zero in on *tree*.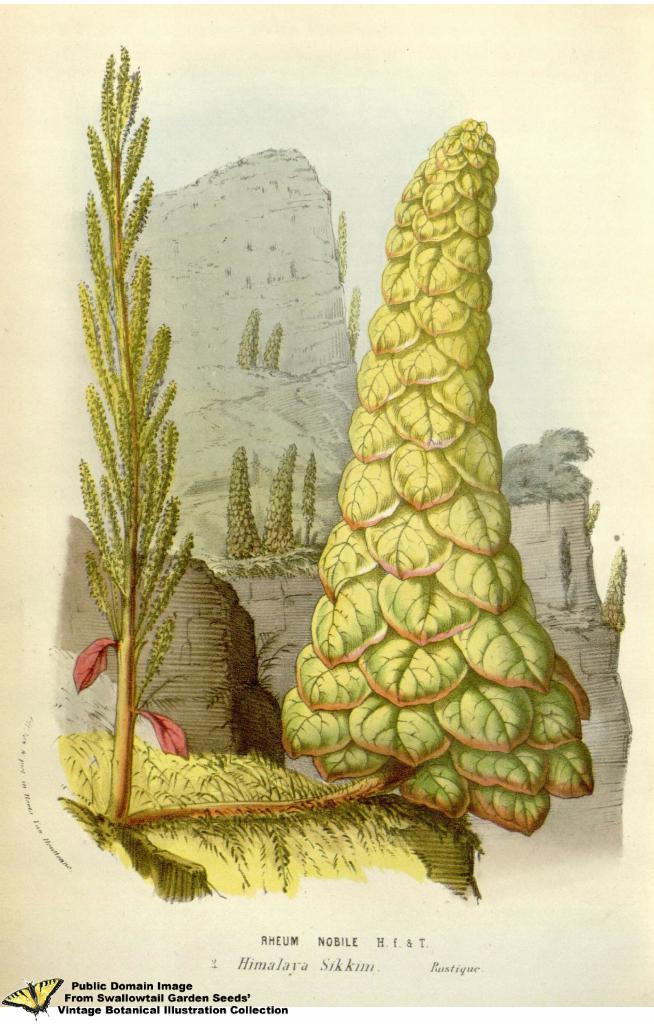
Zeroed in: x1=496 y1=422 x2=592 y2=533.
